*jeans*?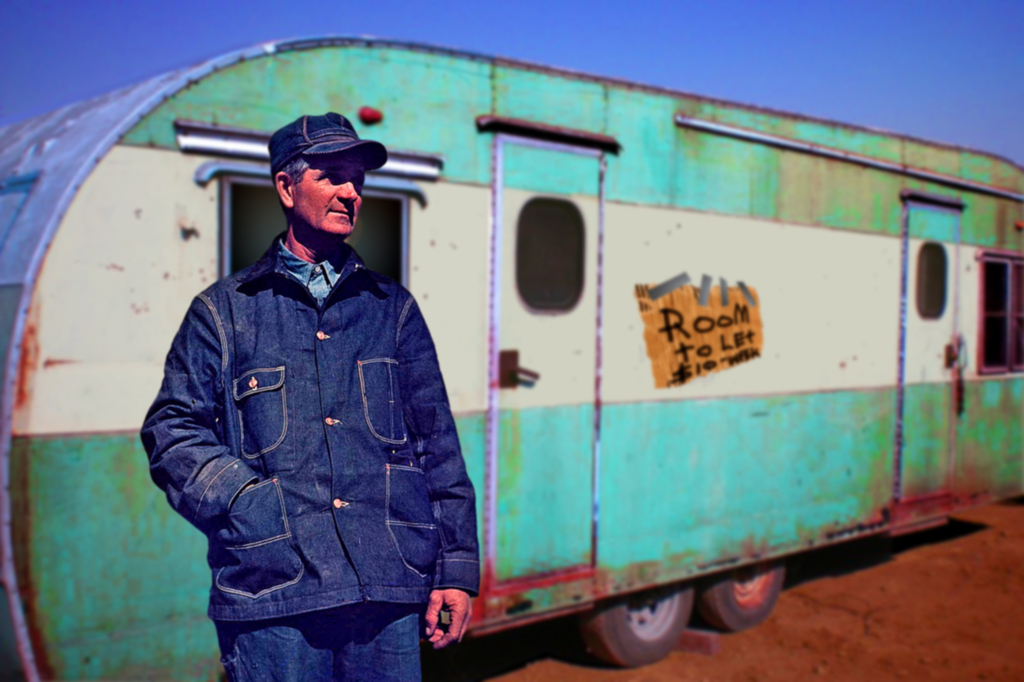
191/566/469/668
